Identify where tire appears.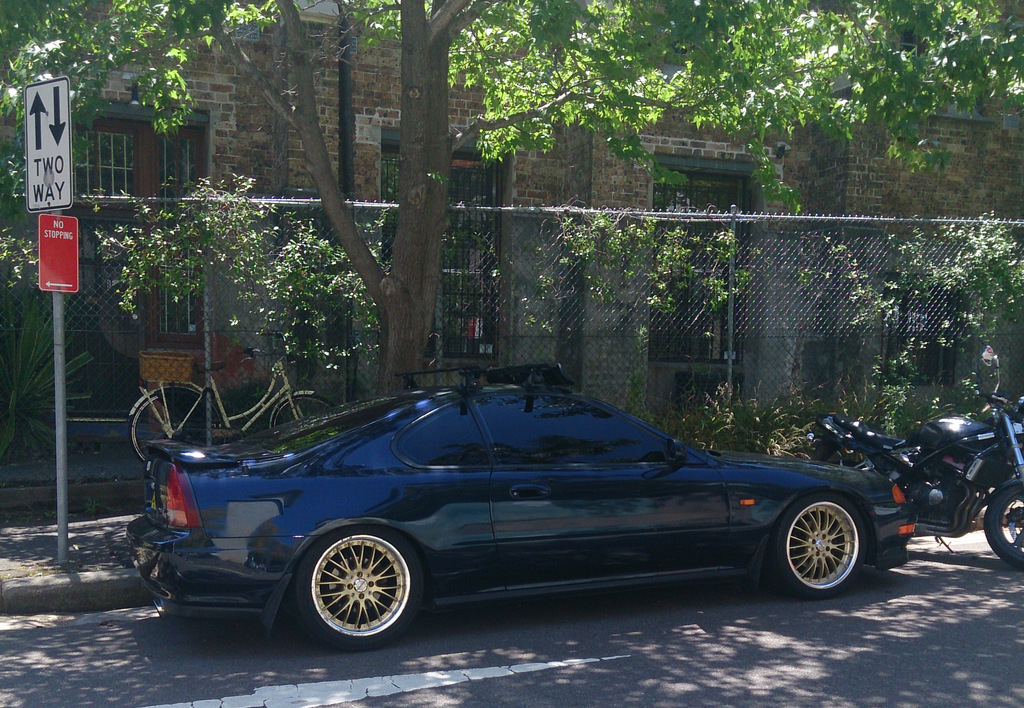
Appears at l=129, t=384, r=224, b=461.
